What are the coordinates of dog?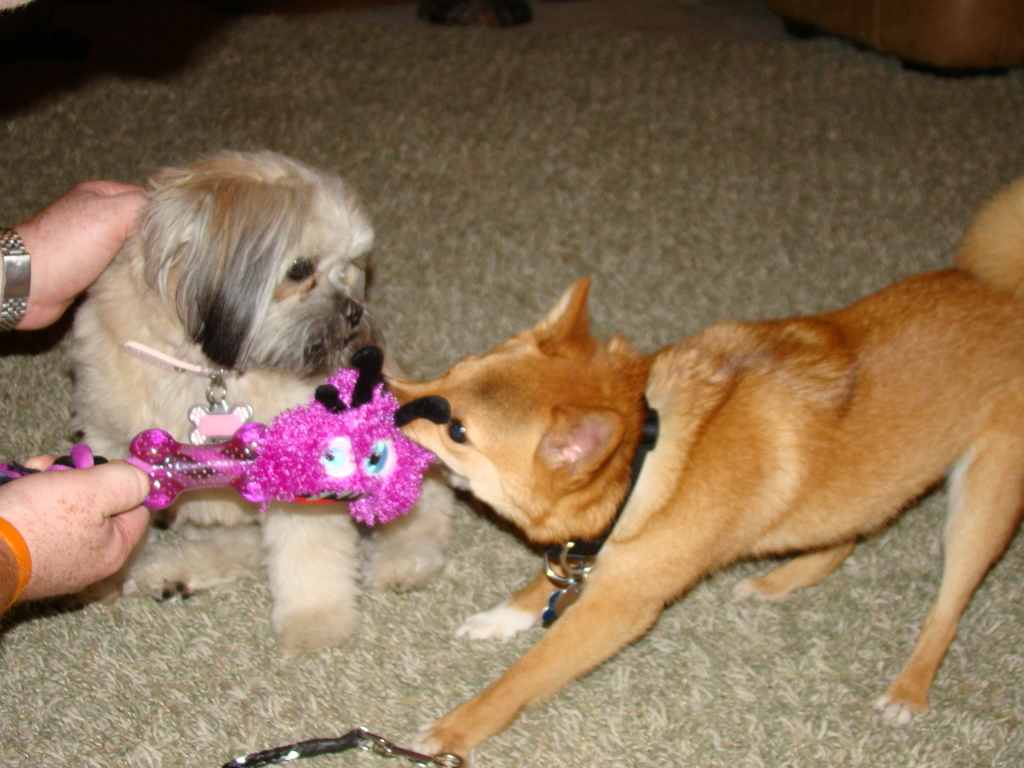
[left=60, top=147, right=460, bottom=664].
